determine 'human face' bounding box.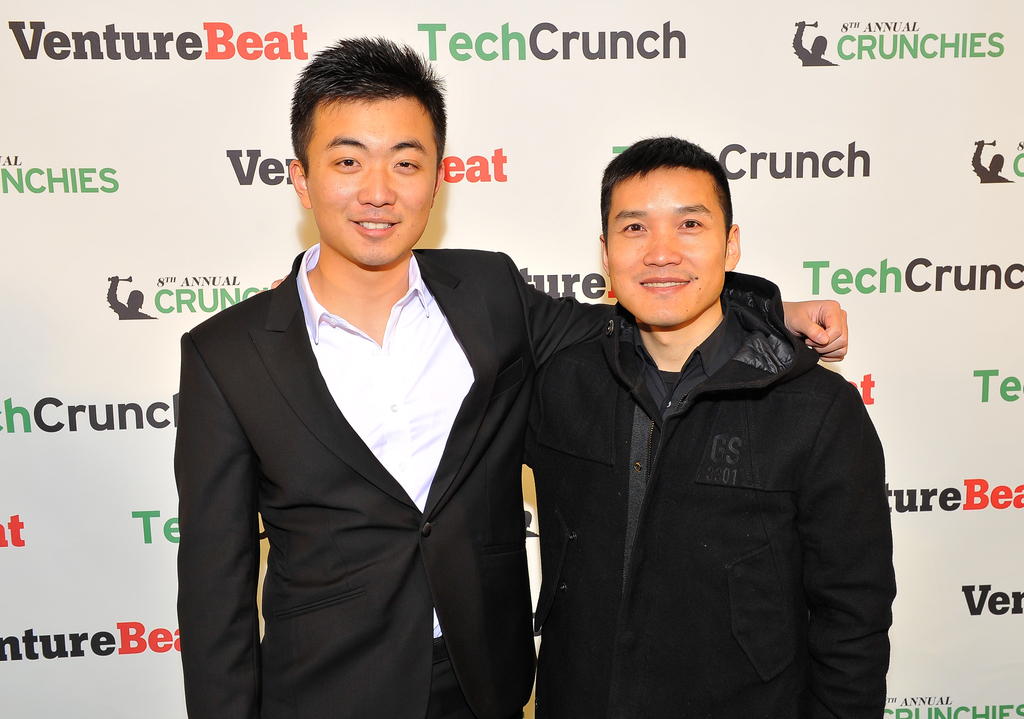
Determined: (607,172,724,322).
